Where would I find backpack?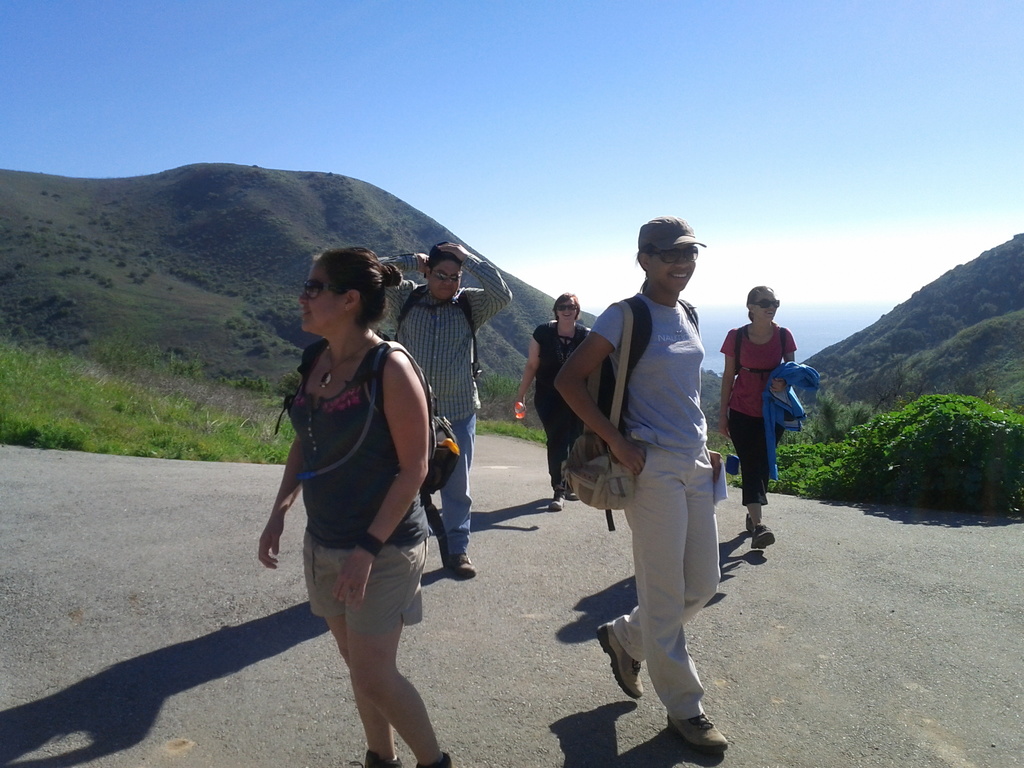
At 587/287/705/460.
